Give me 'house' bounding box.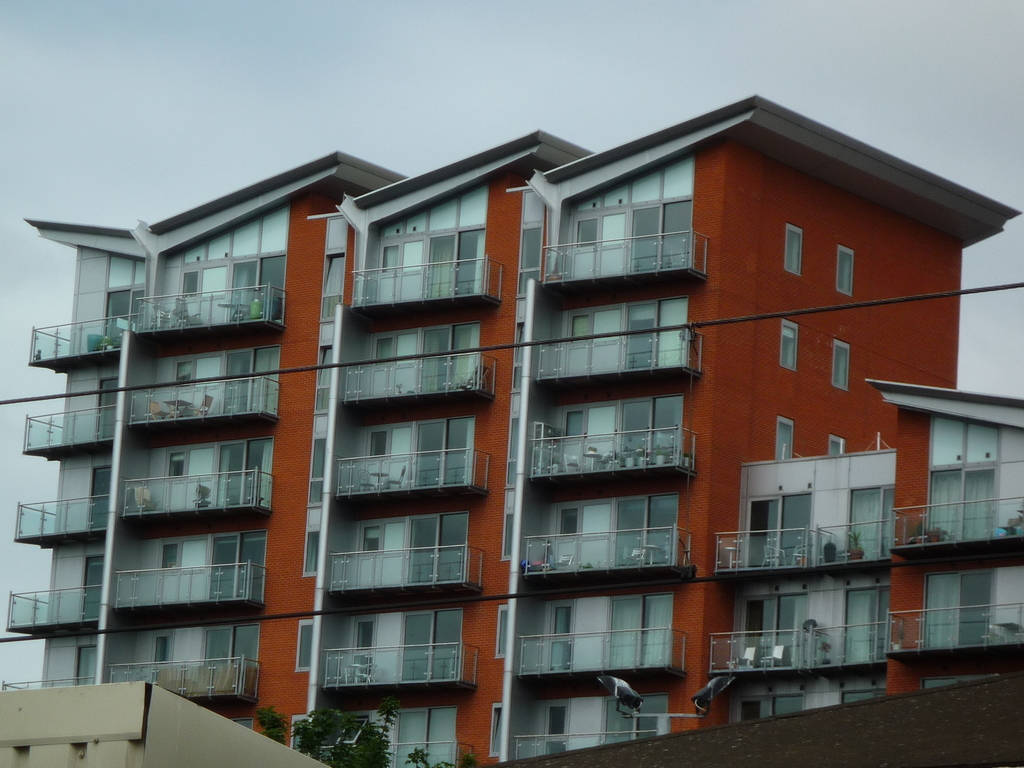
locate(271, 126, 505, 767).
